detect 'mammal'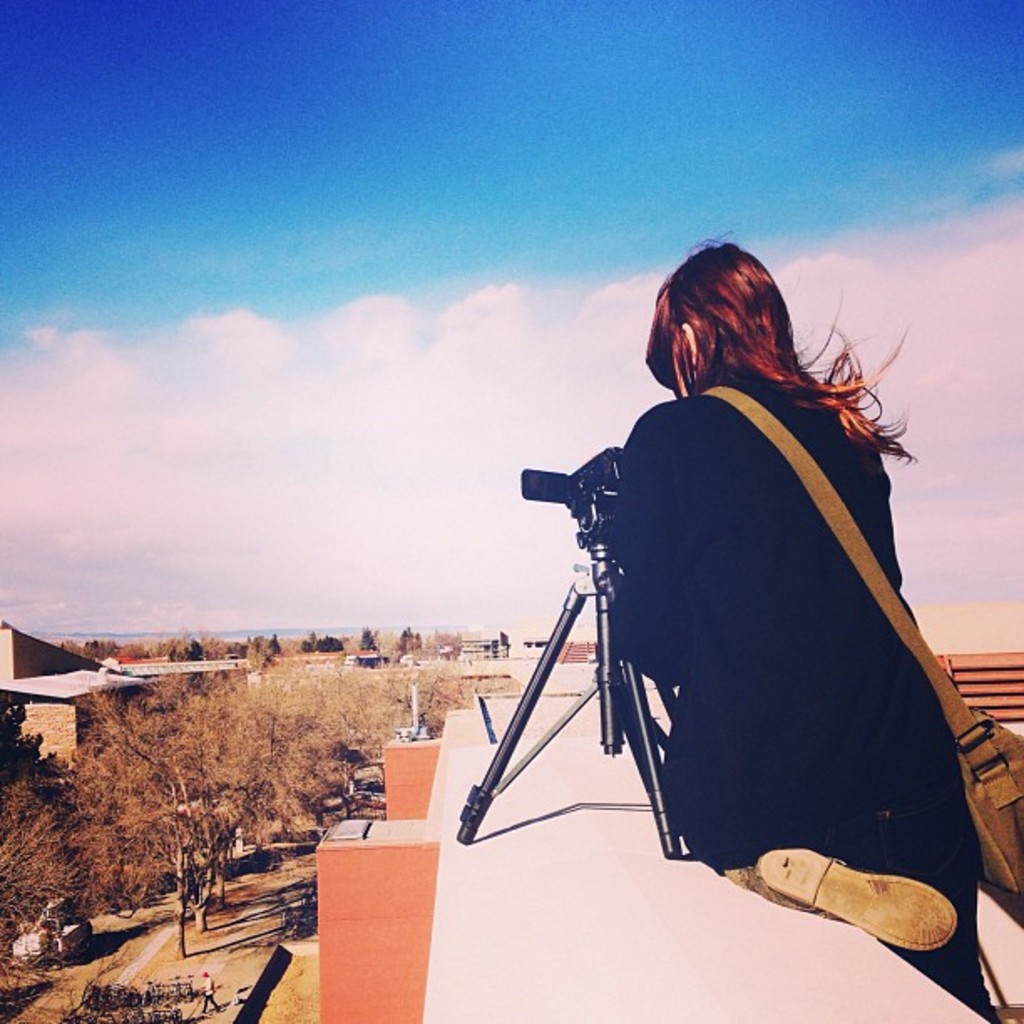
bbox=(507, 234, 1017, 942)
